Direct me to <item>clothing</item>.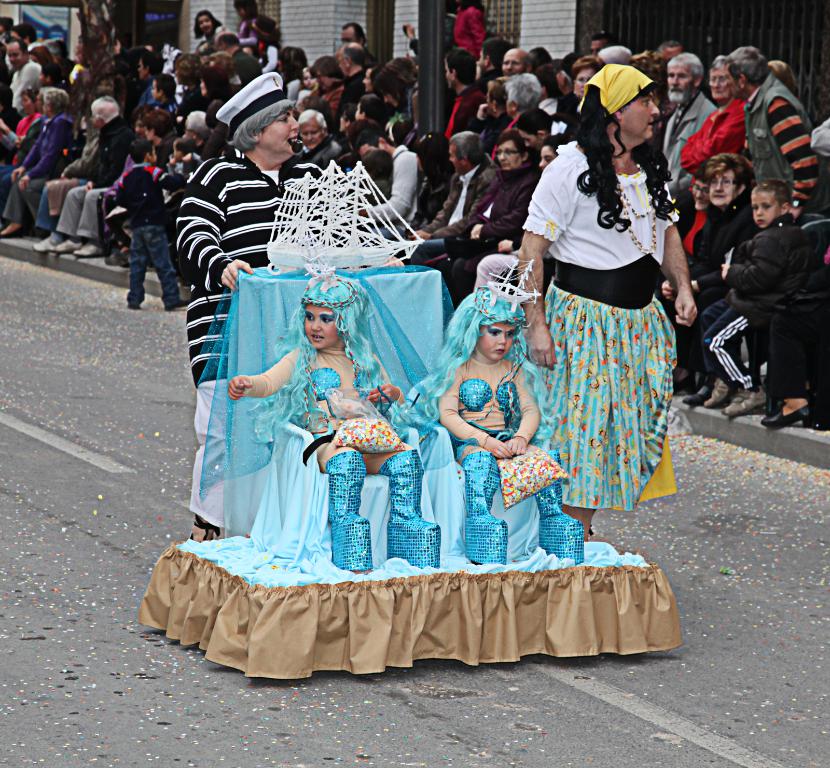
Direction: [x1=527, y1=128, x2=689, y2=491].
